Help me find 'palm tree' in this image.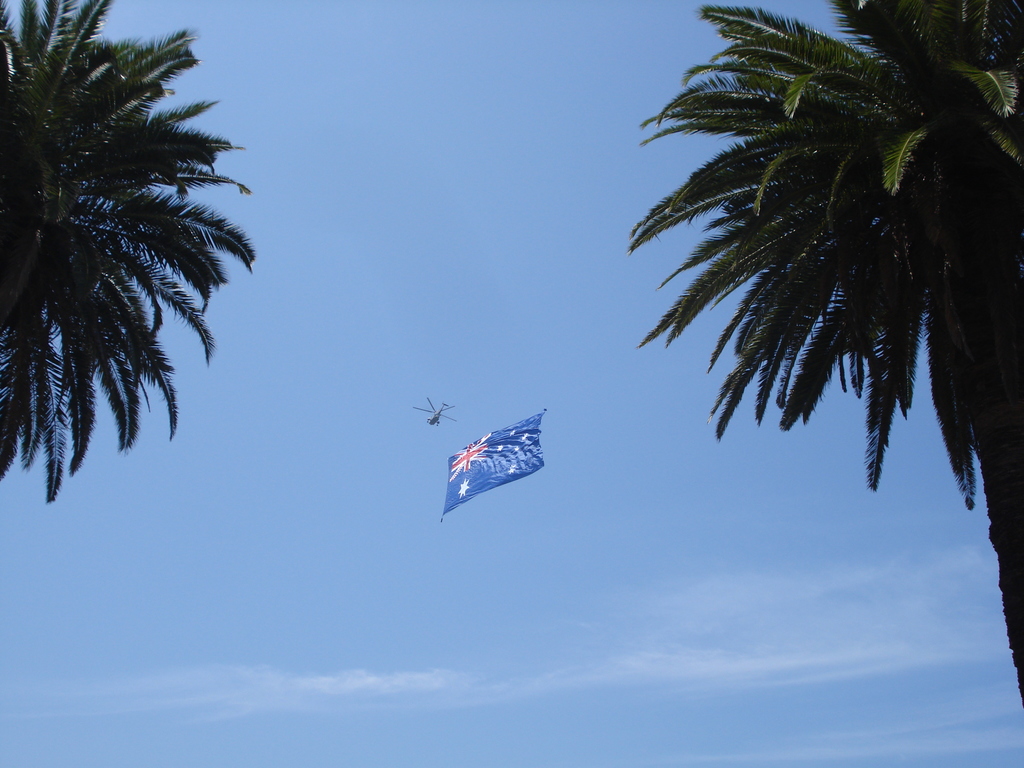
Found it: [0,0,233,497].
